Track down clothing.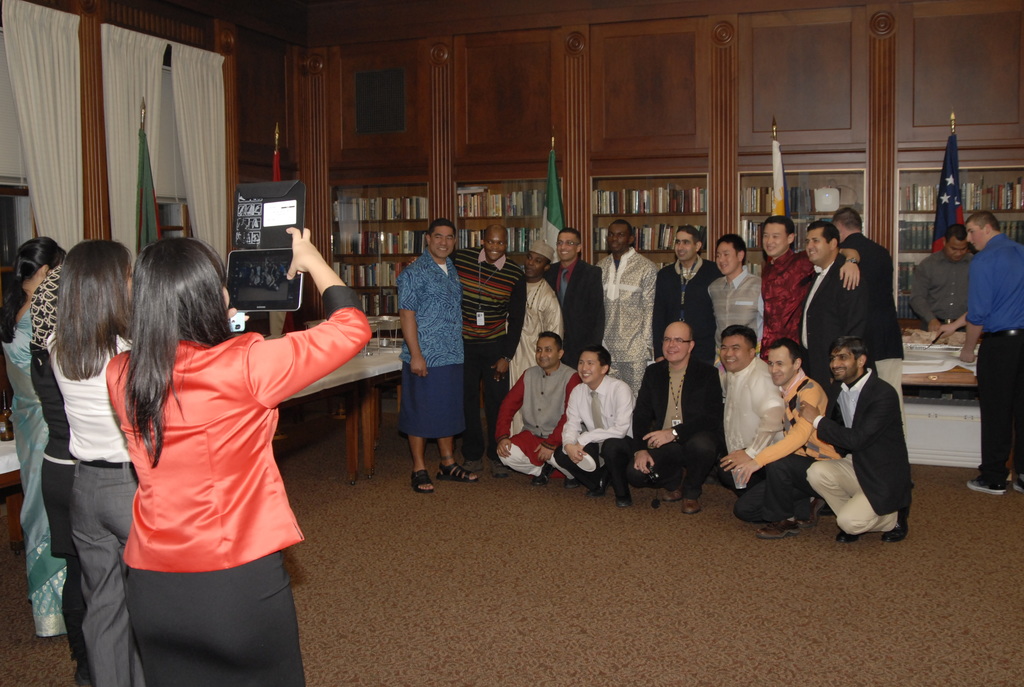
Tracked to (x1=844, y1=227, x2=902, y2=397).
